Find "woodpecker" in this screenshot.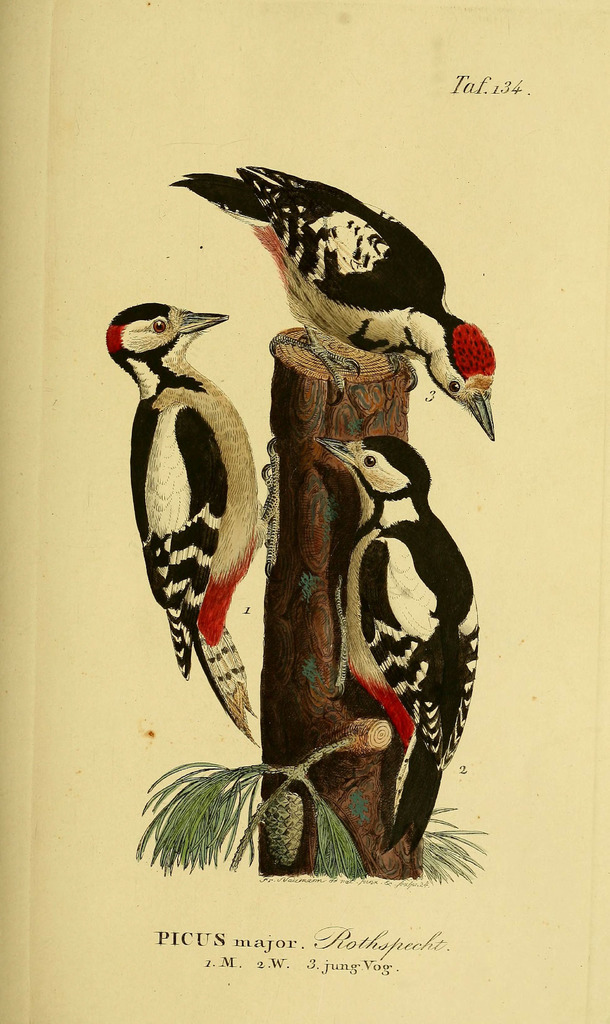
The bounding box for "woodpecker" is (93,292,278,752).
